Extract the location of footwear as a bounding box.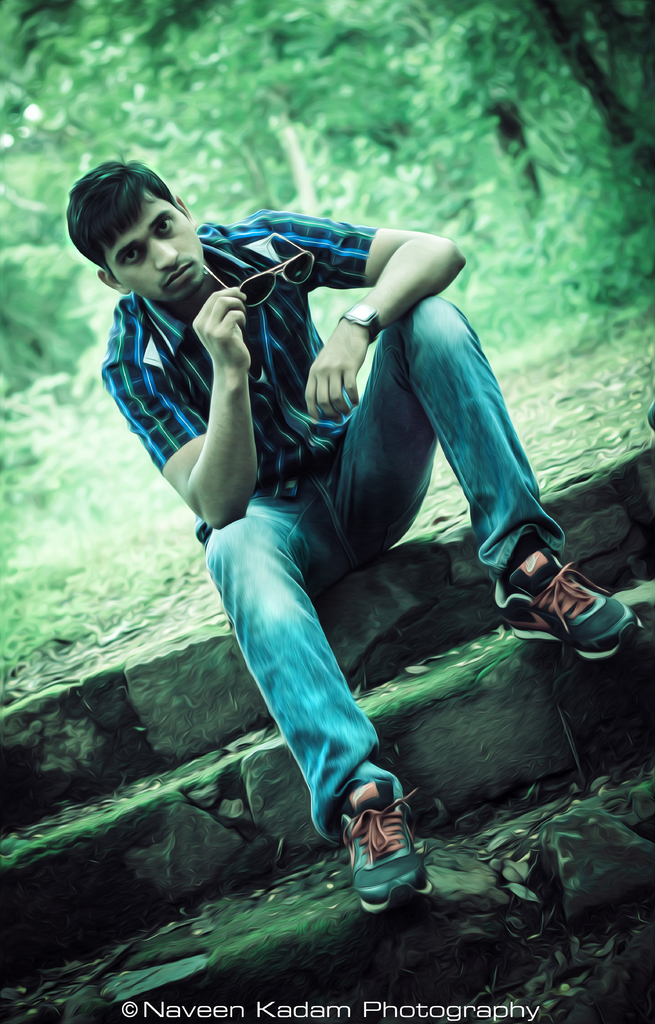
l=333, t=772, r=429, b=925.
